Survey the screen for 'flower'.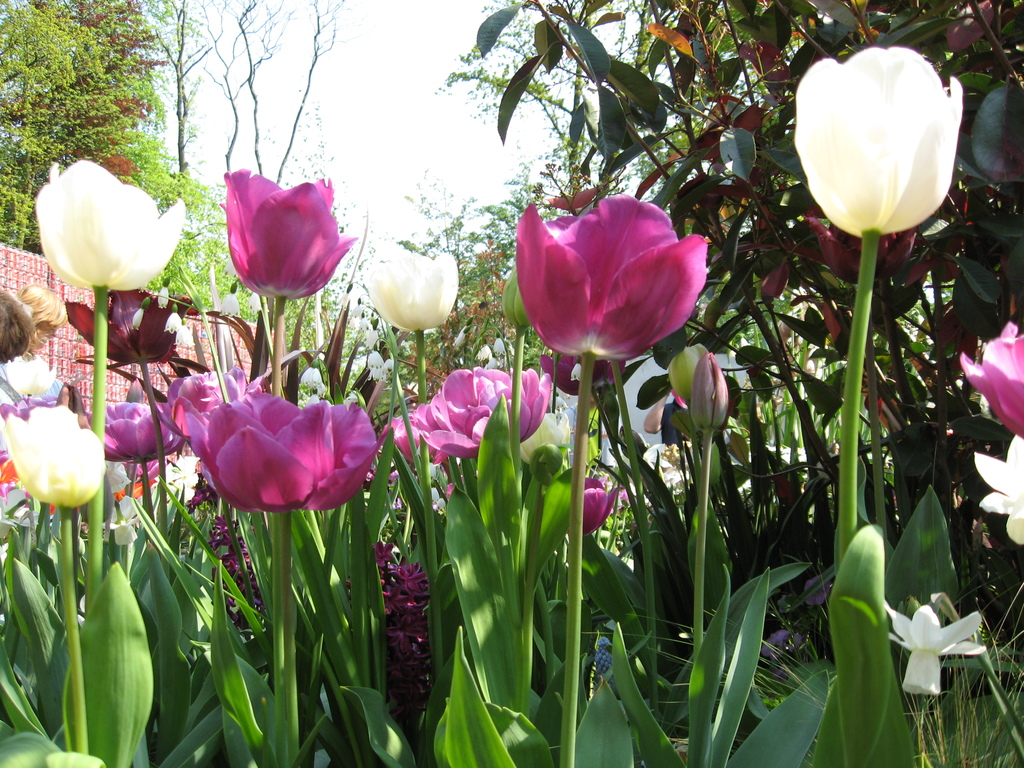
Survey found: l=103, t=460, r=134, b=498.
